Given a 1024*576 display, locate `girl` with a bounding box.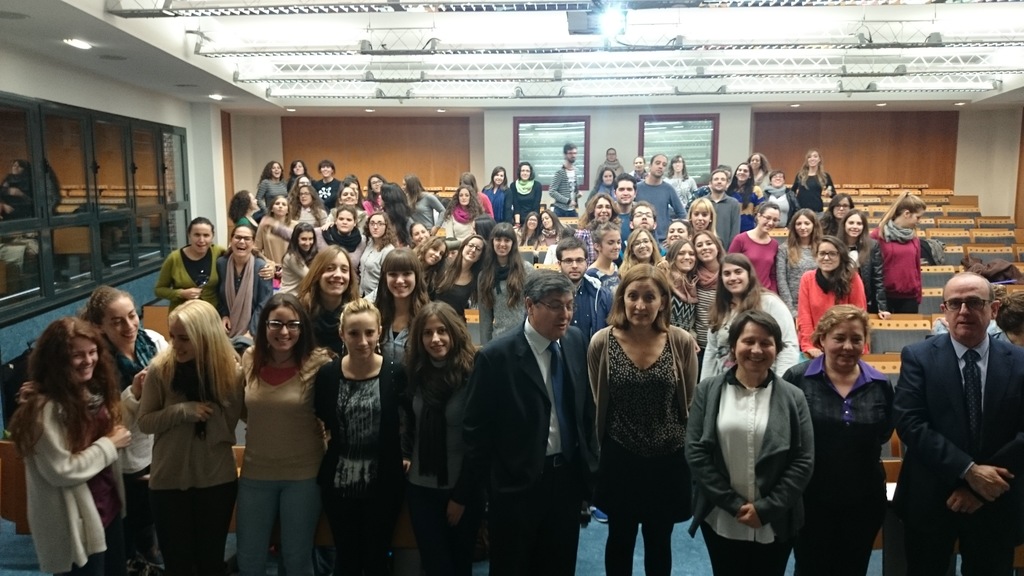
Located: <region>445, 183, 486, 241</region>.
